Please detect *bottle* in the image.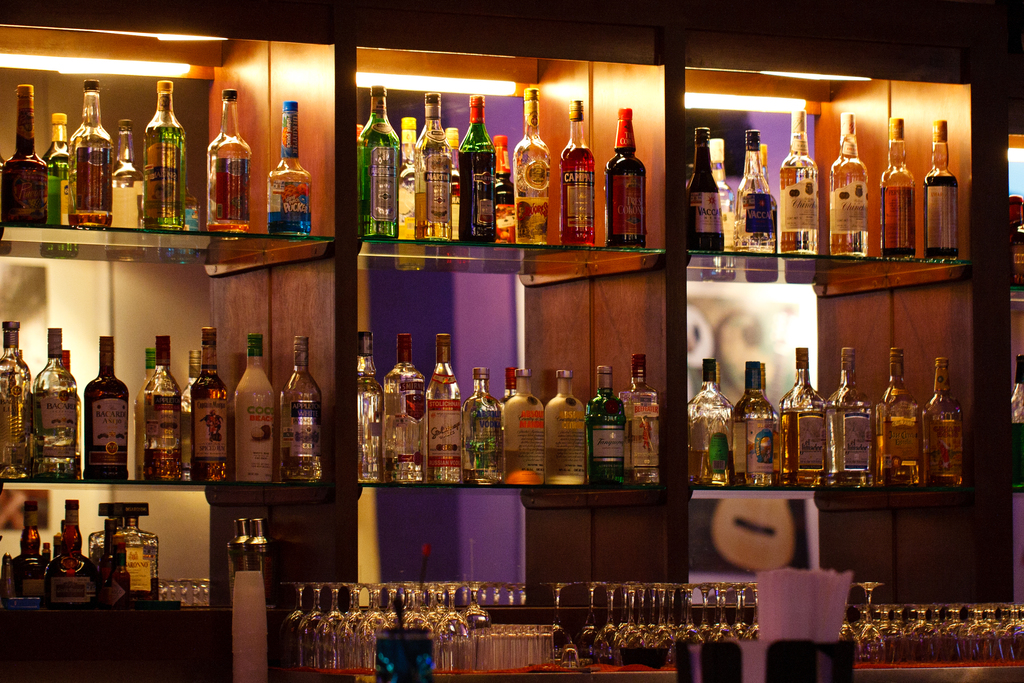
(559, 96, 596, 245).
